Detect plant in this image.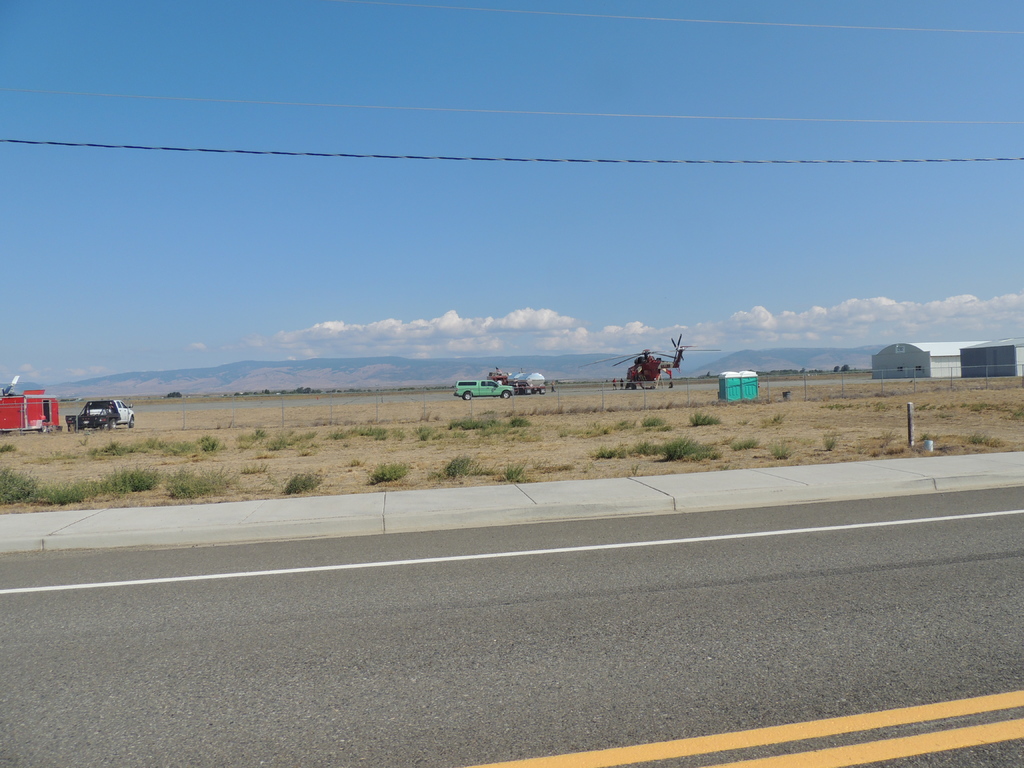
Detection: [555,461,573,470].
